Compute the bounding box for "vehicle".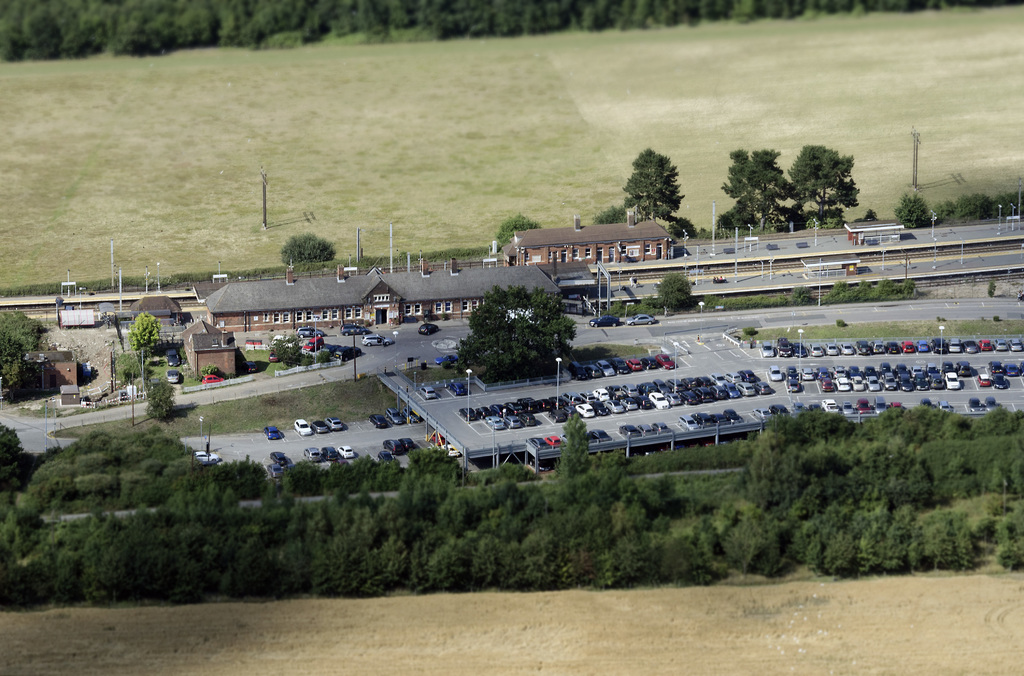
[left=545, top=434, right=560, bottom=449].
